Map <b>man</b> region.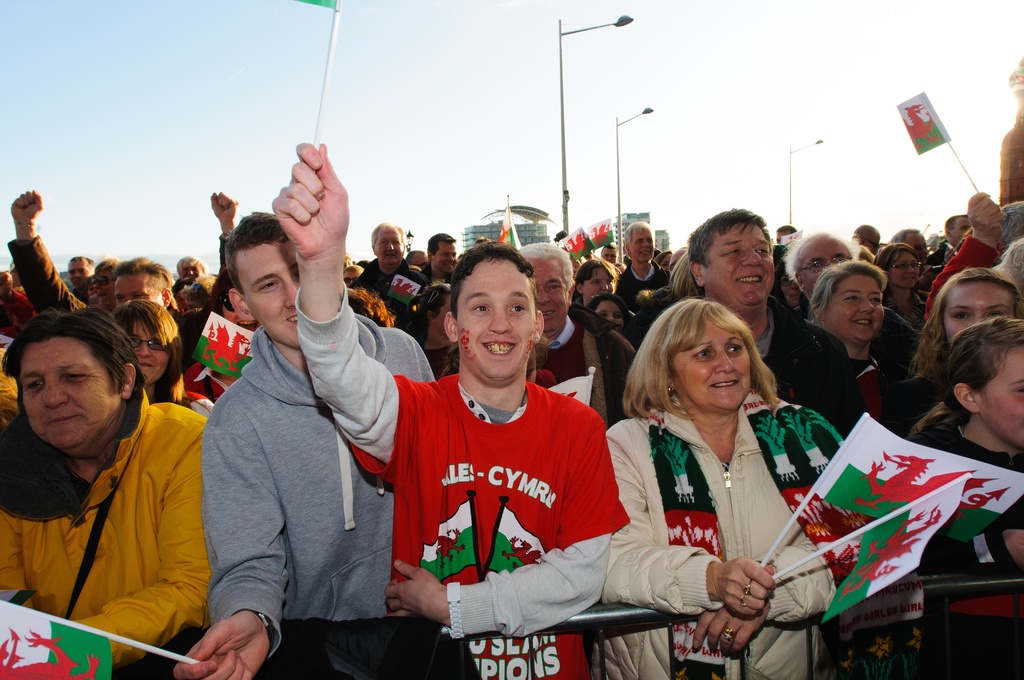
Mapped to <region>170, 255, 210, 298</region>.
